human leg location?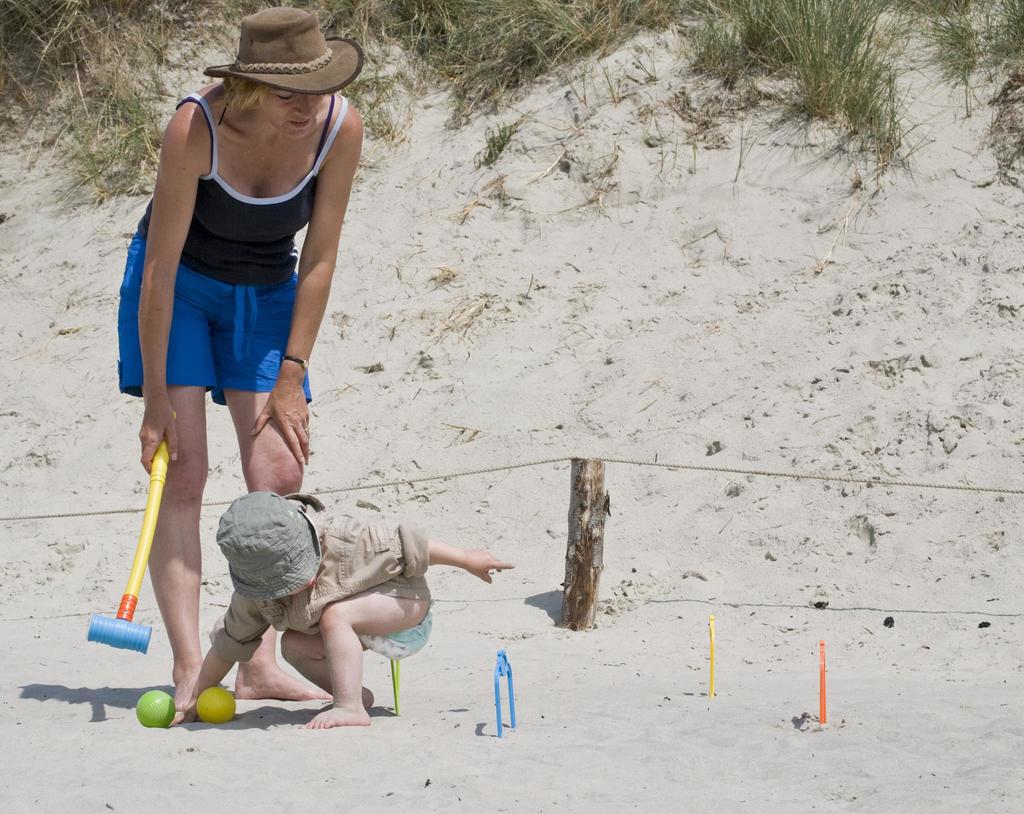
{"left": 278, "top": 578, "right": 433, "bottom": 729}
